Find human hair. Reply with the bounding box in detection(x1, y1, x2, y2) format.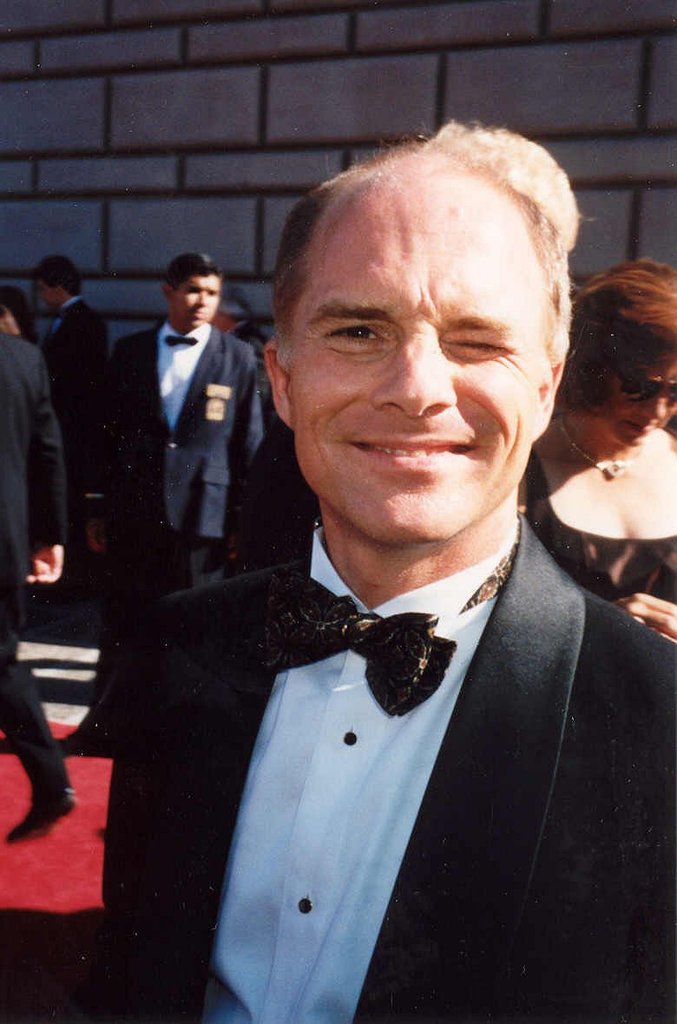
detection(165, 250, 223, 294).
